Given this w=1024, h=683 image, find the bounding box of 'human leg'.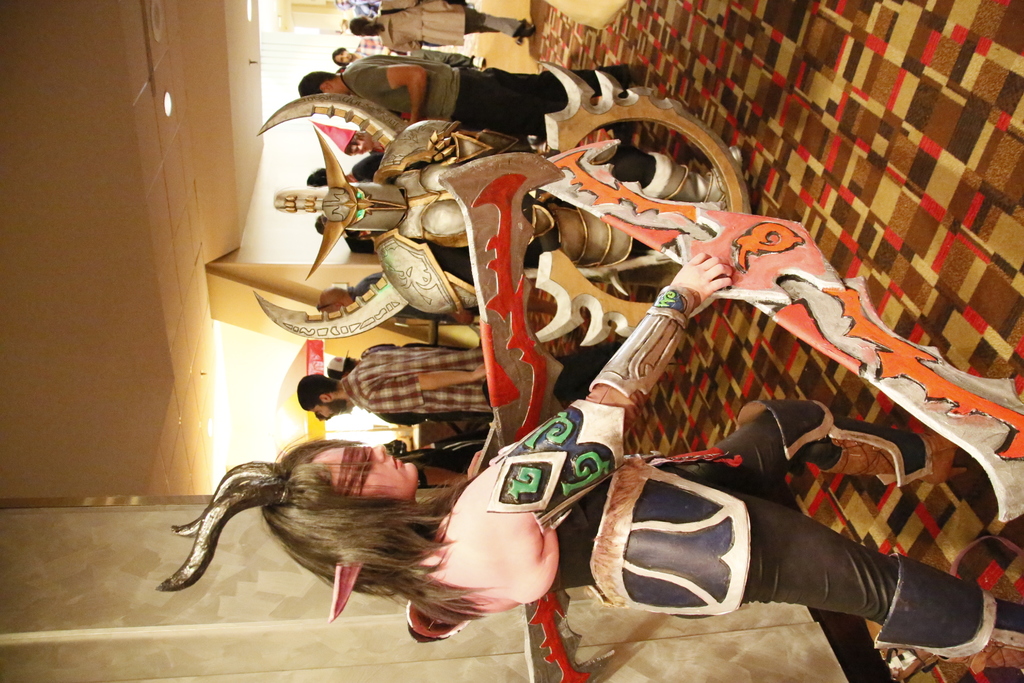
crop(542, 64, 653, 92).
